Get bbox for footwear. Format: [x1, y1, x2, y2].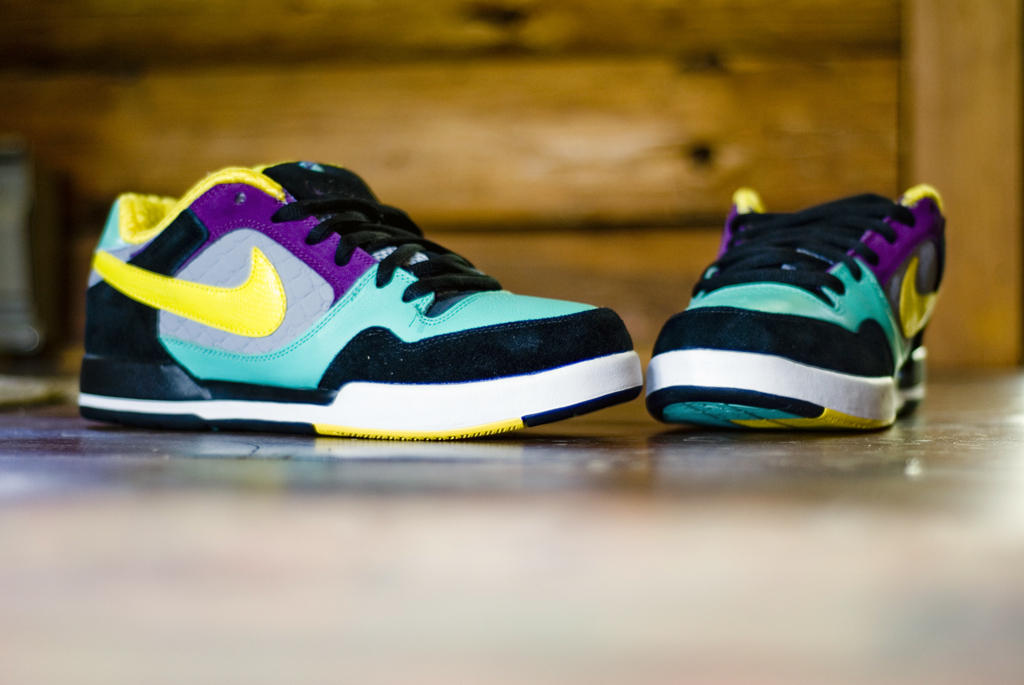
[70, 154, 671, 446].
